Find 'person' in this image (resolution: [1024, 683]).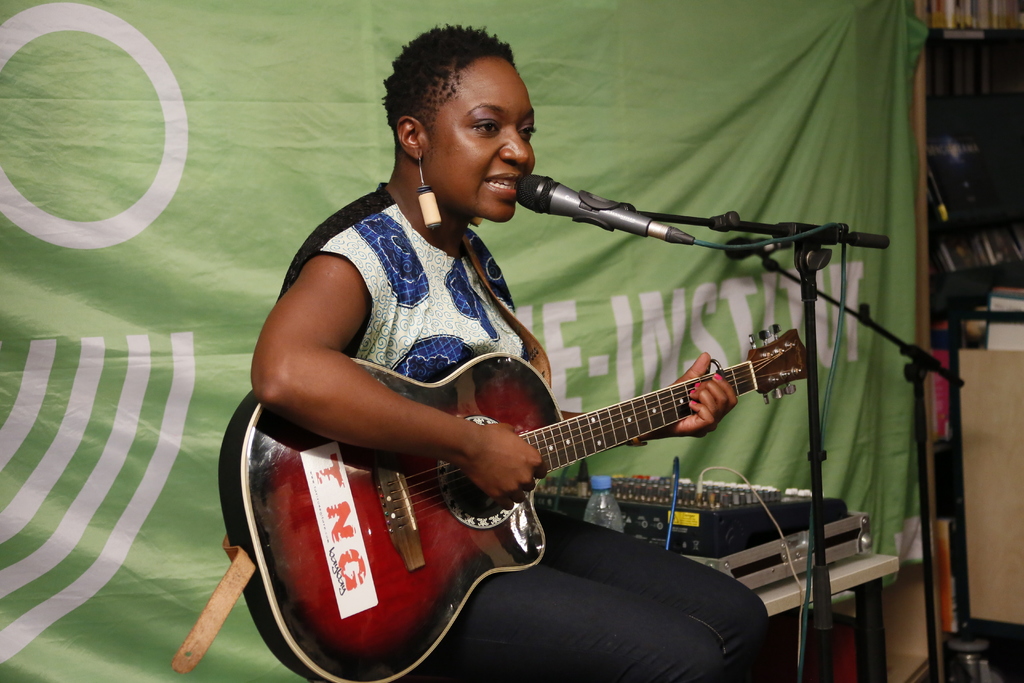
[x1=255, y1=21, x2=808, y2=682].
